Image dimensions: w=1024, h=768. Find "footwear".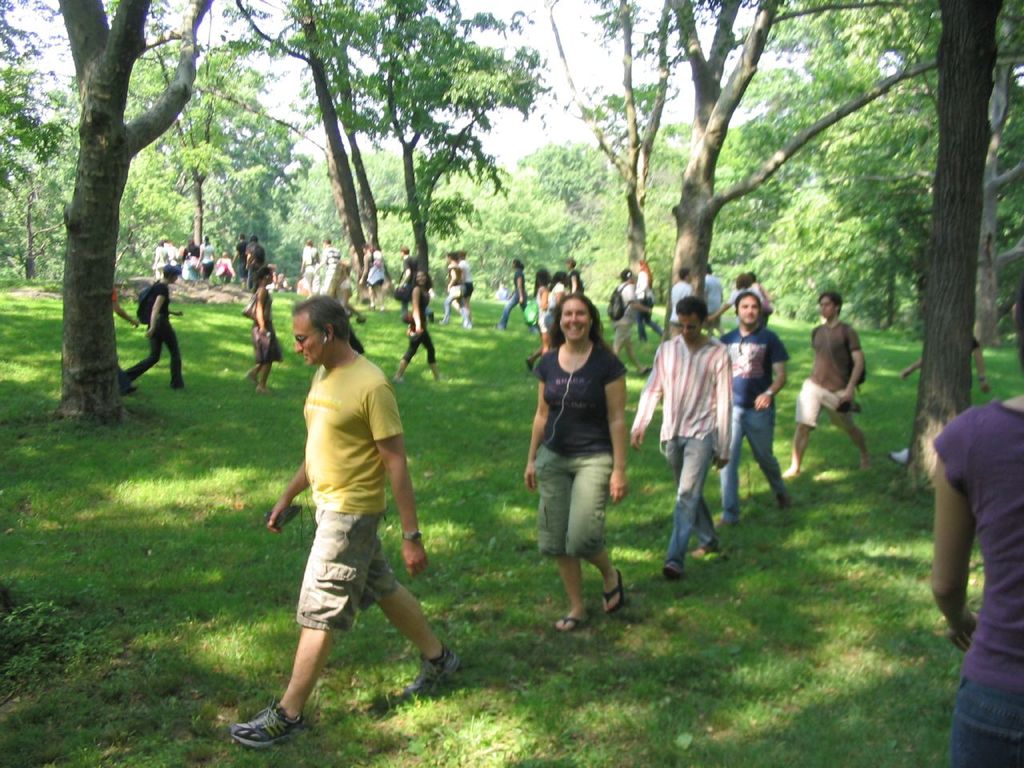
box(665, 562, 679, 580).
